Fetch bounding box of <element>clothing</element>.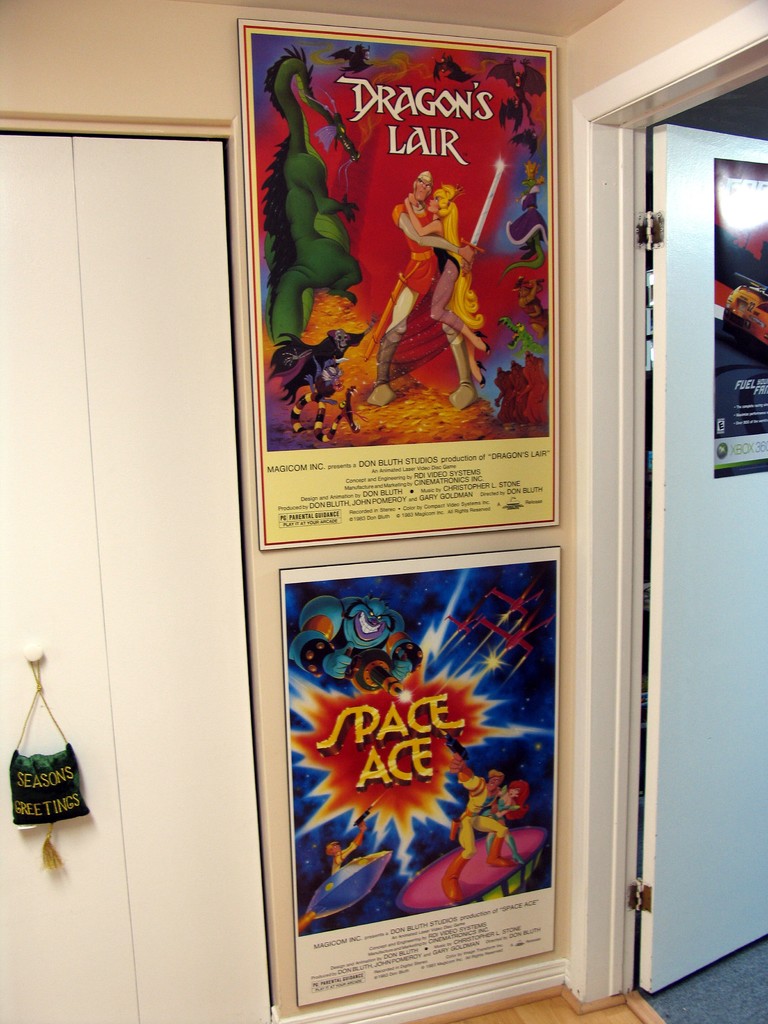
Bbox: box(425, 211, 476, 339).
